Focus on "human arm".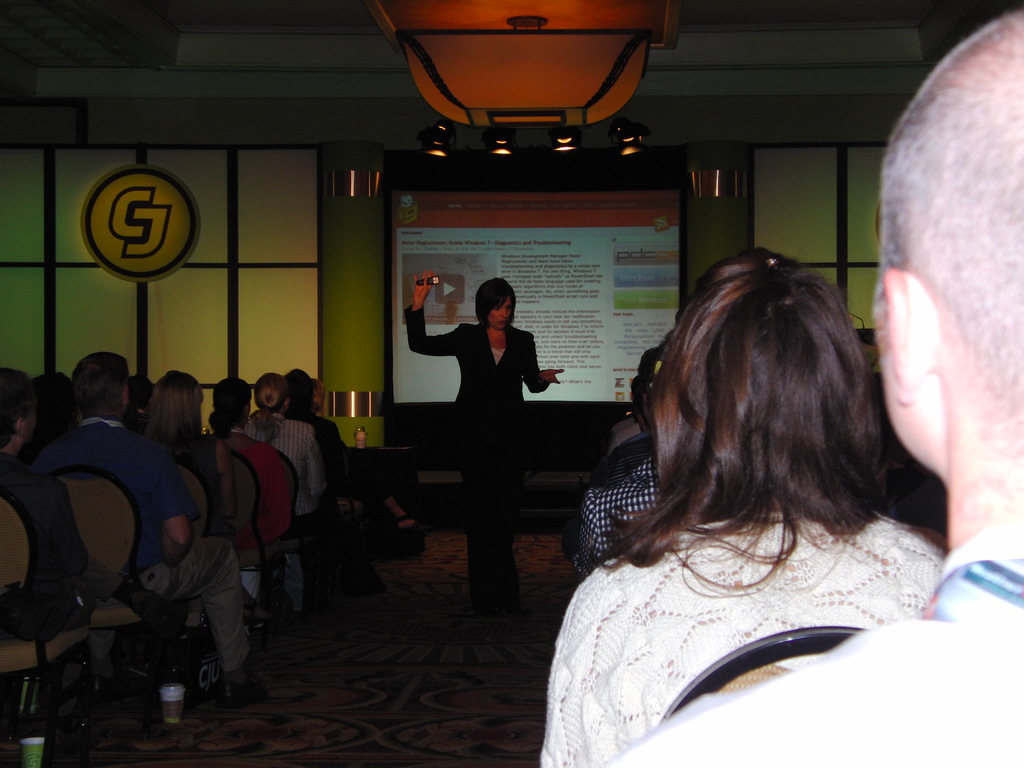
Focused at <region>520, 339, 563, 394</region>.
